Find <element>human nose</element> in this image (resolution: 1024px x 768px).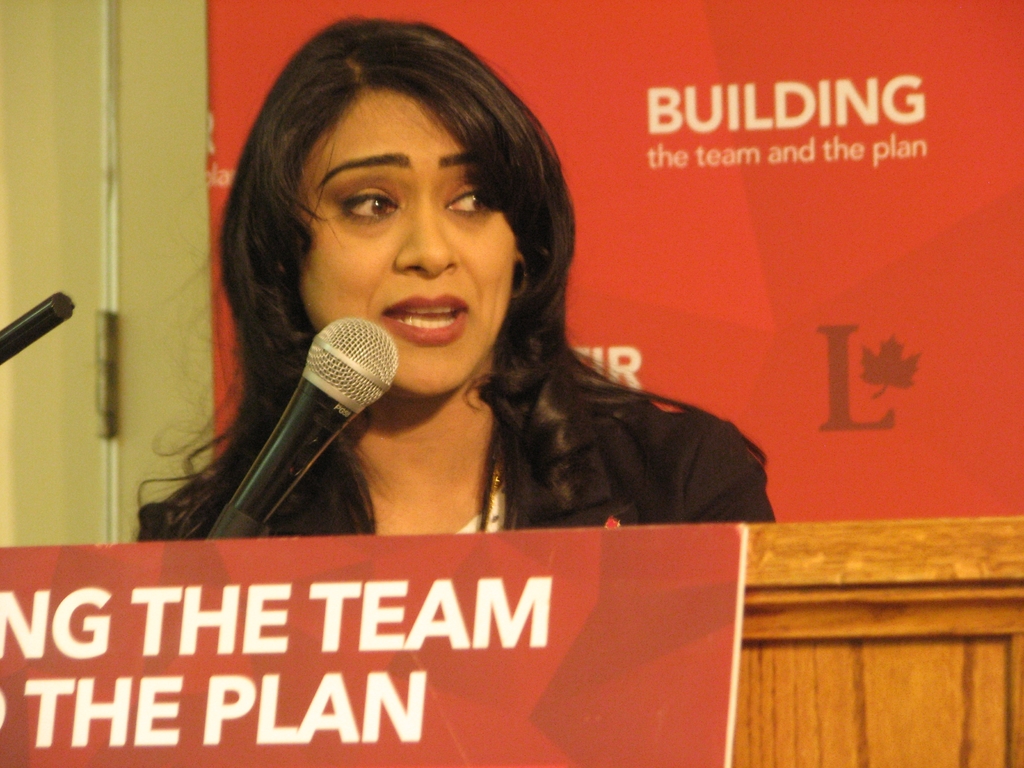
bbox=[394, 191, 458, 276].
